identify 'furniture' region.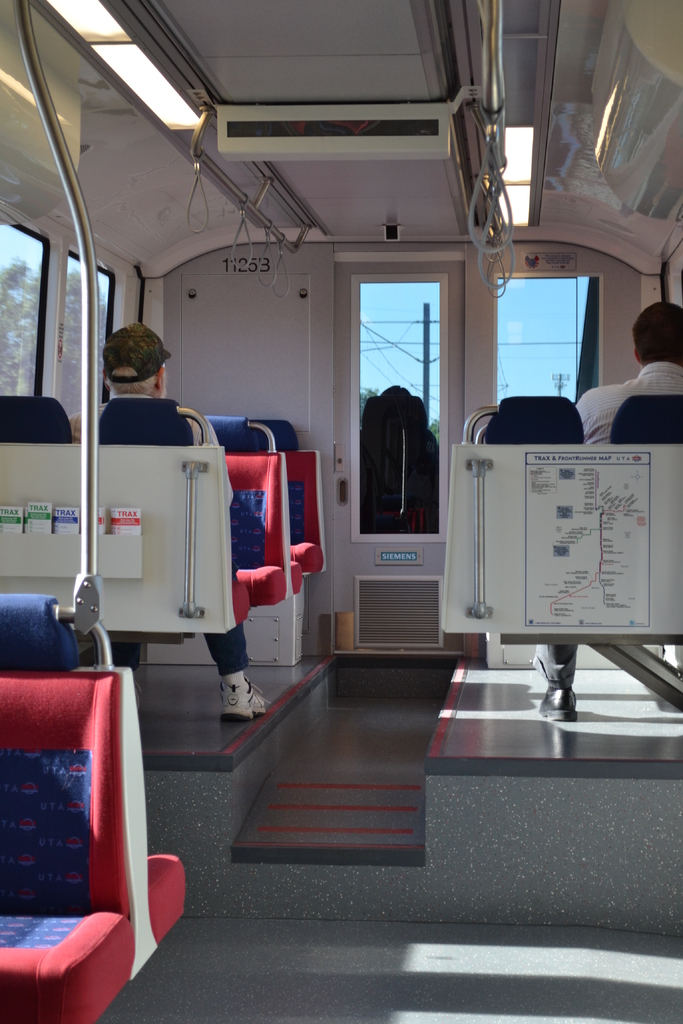
Region: {"x1": 0, "y1": 592, "x2": 188, "y2": 1023}.
